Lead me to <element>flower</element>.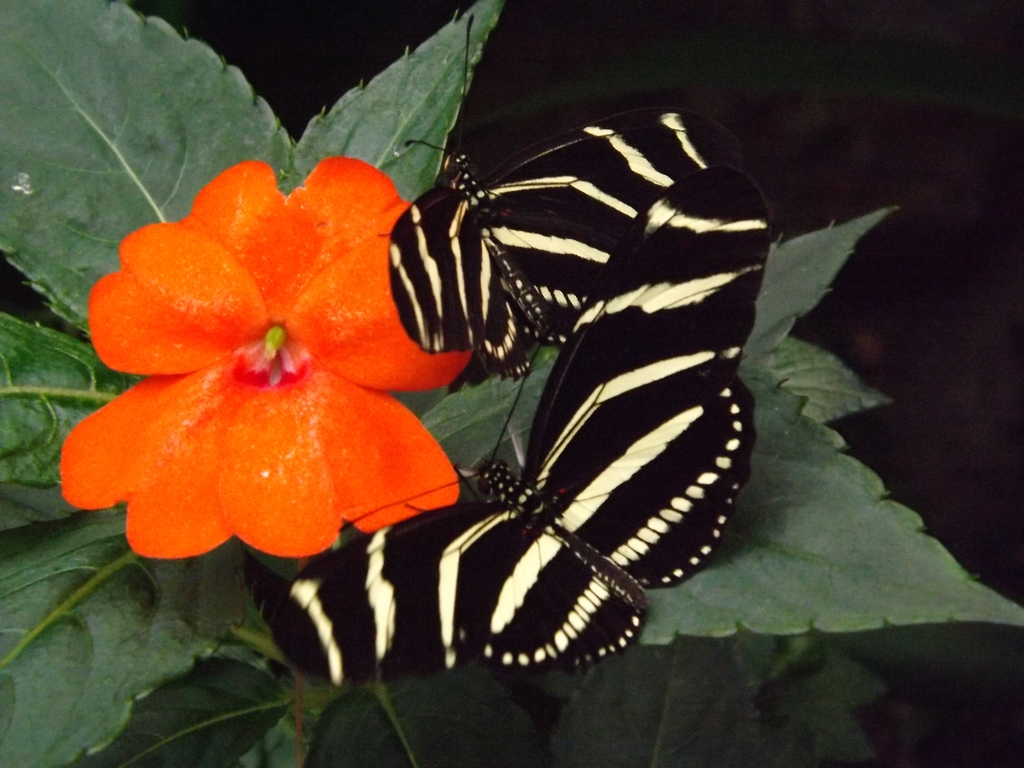
Lead to 54 154 477 529.
